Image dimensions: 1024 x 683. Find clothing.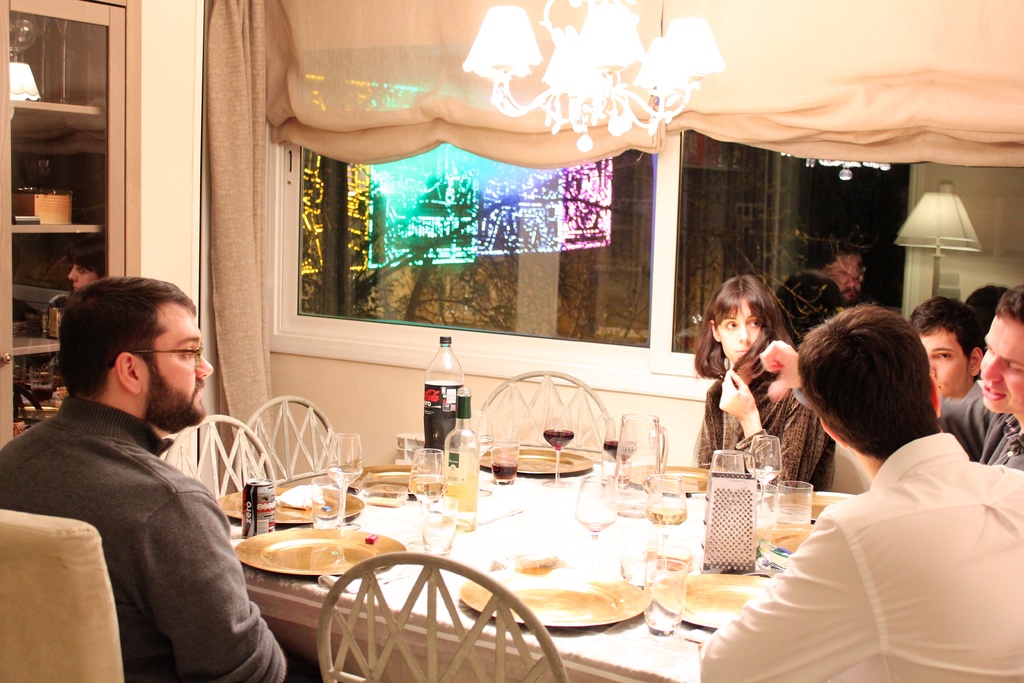
936:393:1023:471.
